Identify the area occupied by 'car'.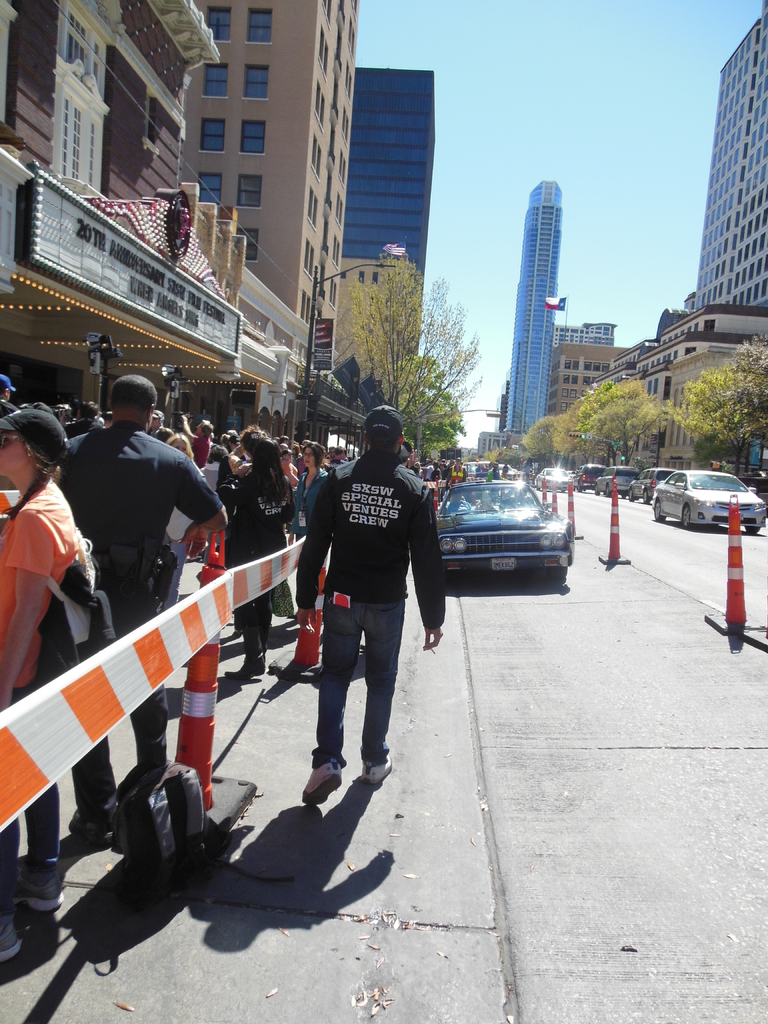
Area: x1=433 y1=474 x2=573 y2=584.
